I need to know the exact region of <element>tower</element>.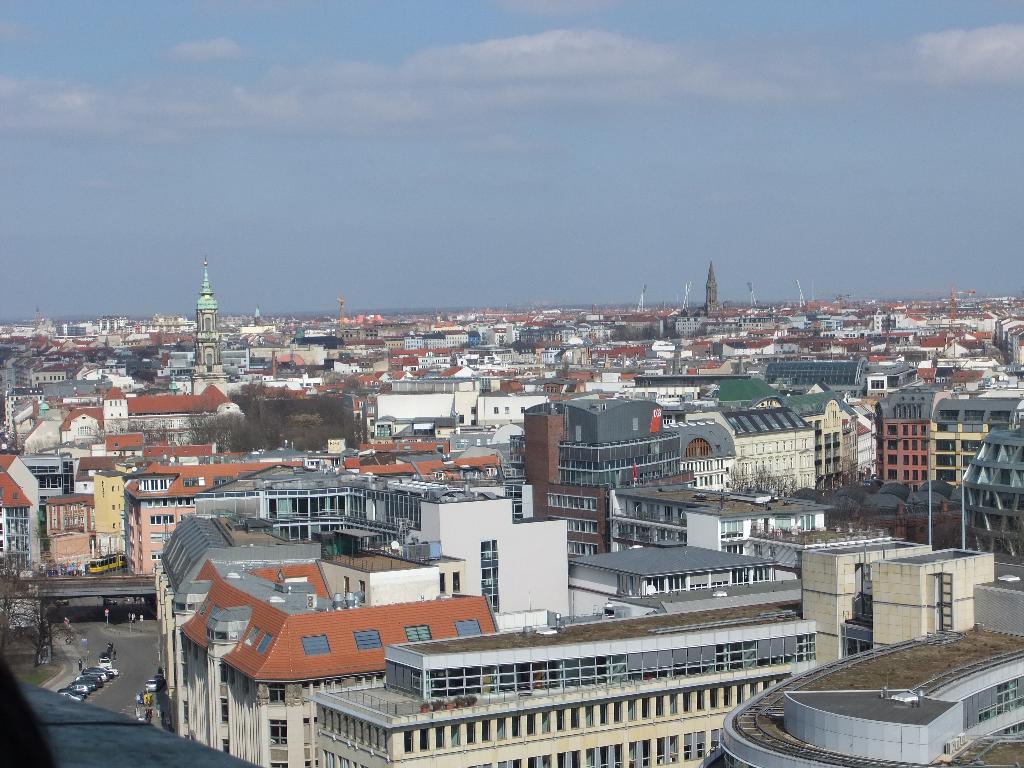
Region: (left=874, top=383, right=952, bottom=499).
